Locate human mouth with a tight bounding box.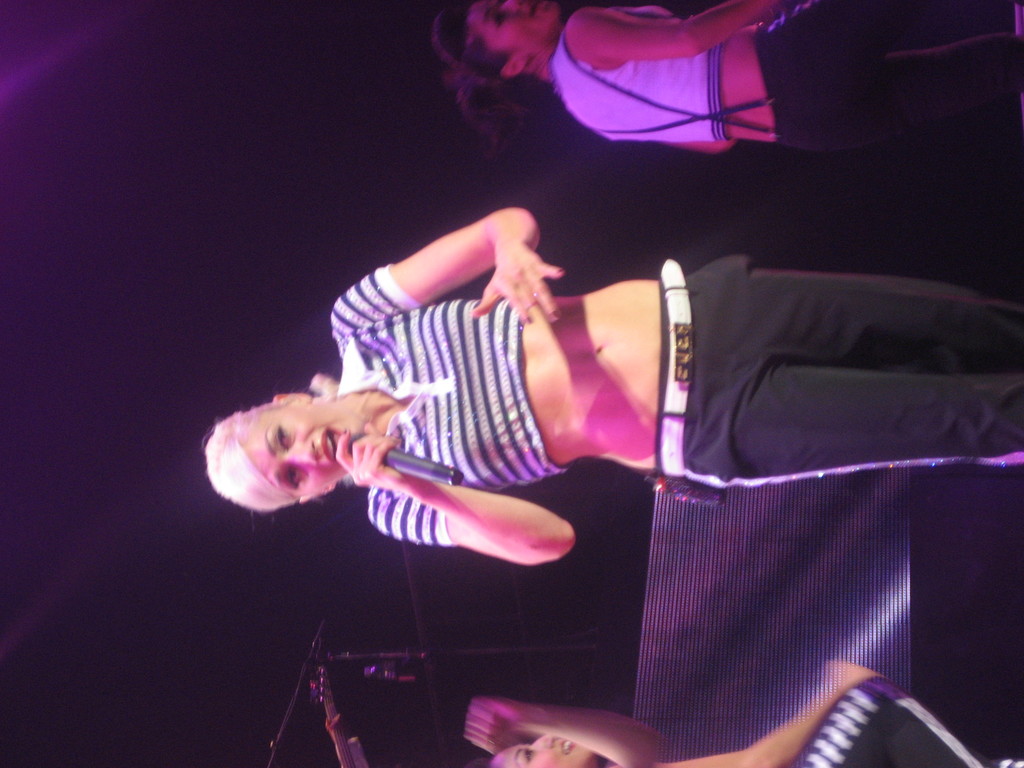
bbox=[527, 0, 538, 16].
